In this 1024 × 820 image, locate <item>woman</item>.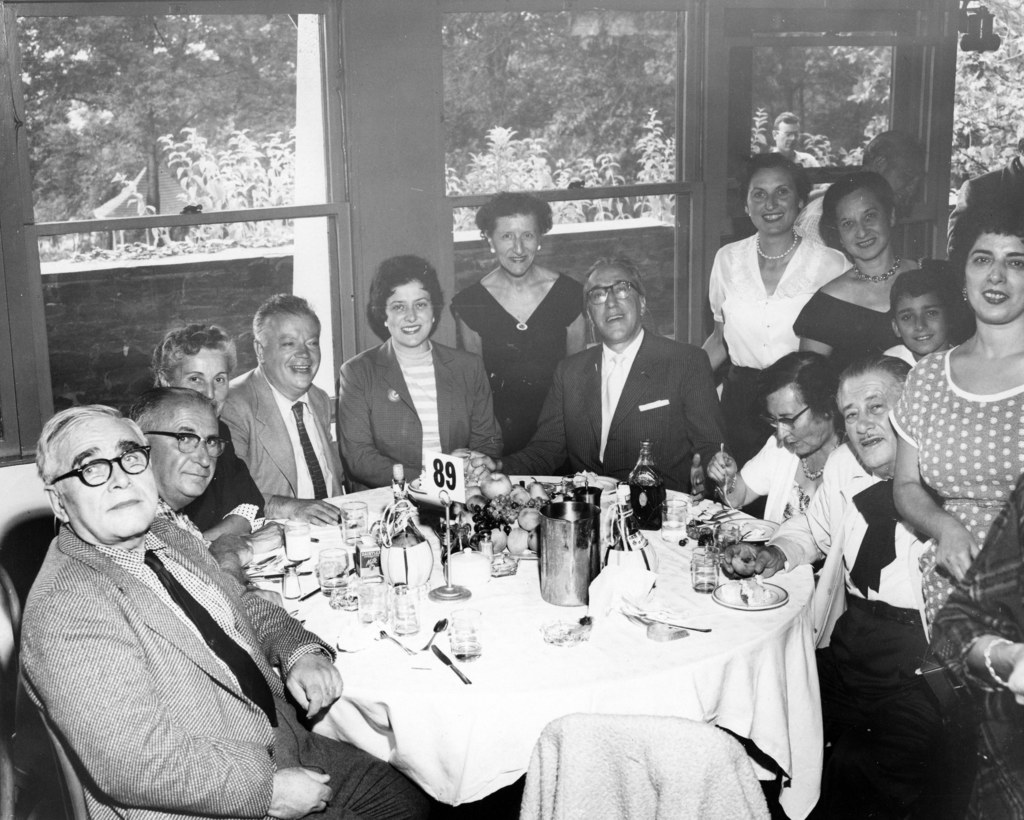
Bounding box: bbox=[792, 172, 953, 372].
